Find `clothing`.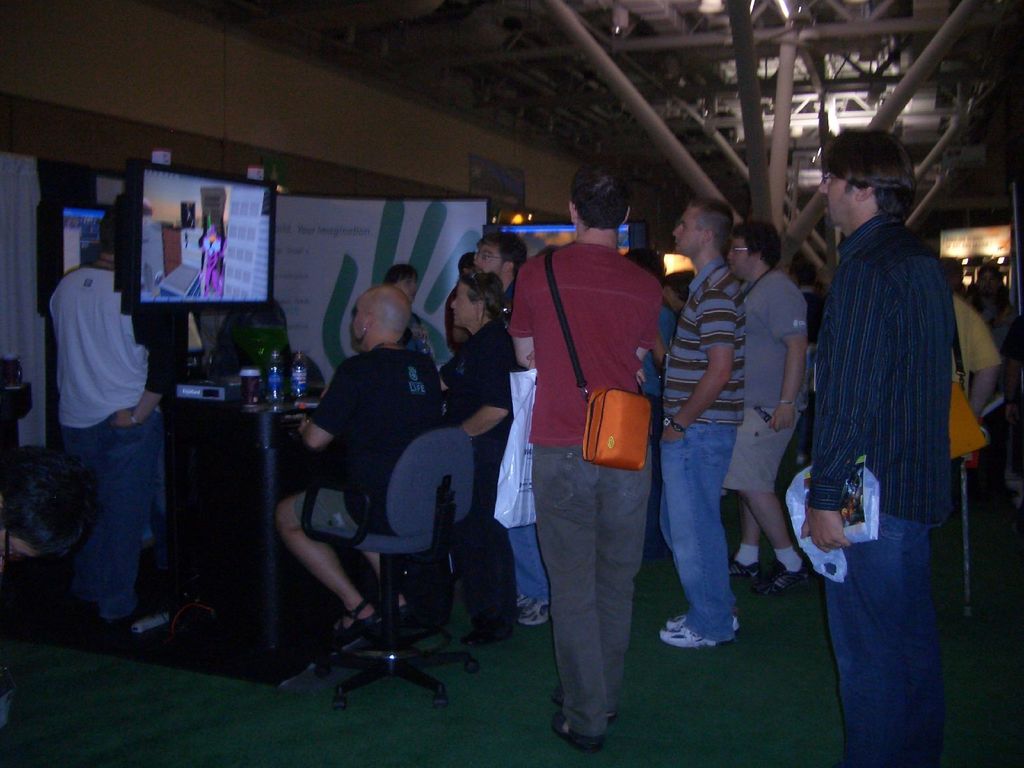
[439, 318, 512, 632].
